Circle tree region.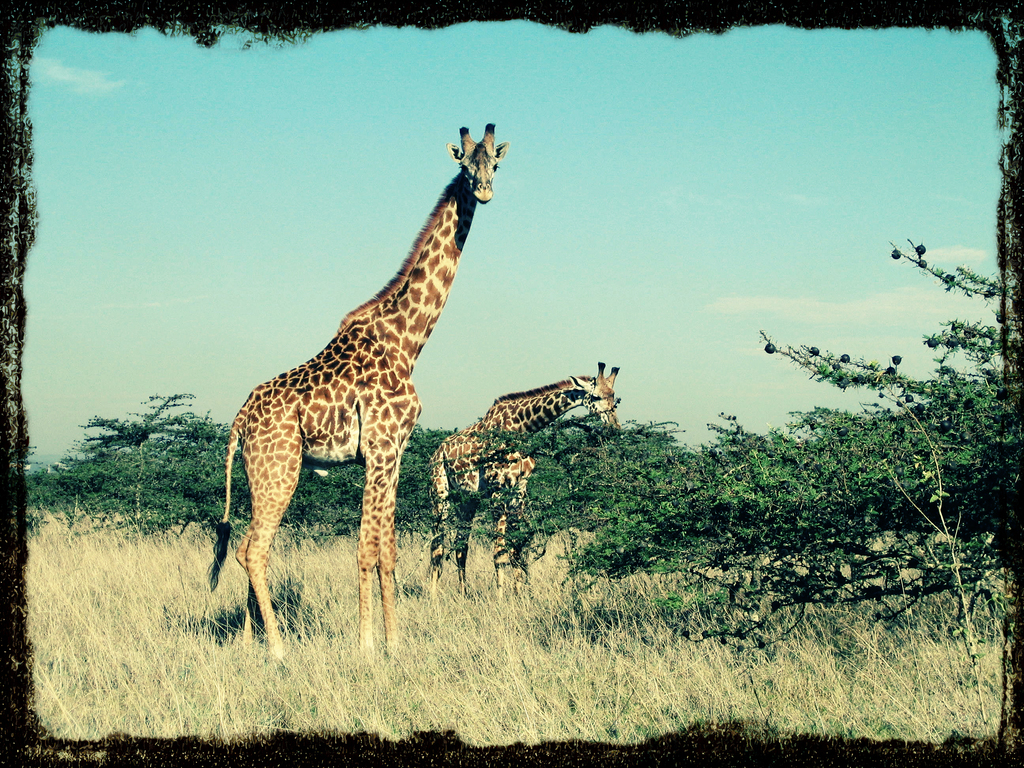
Region: (22, 390, 662, 542).
